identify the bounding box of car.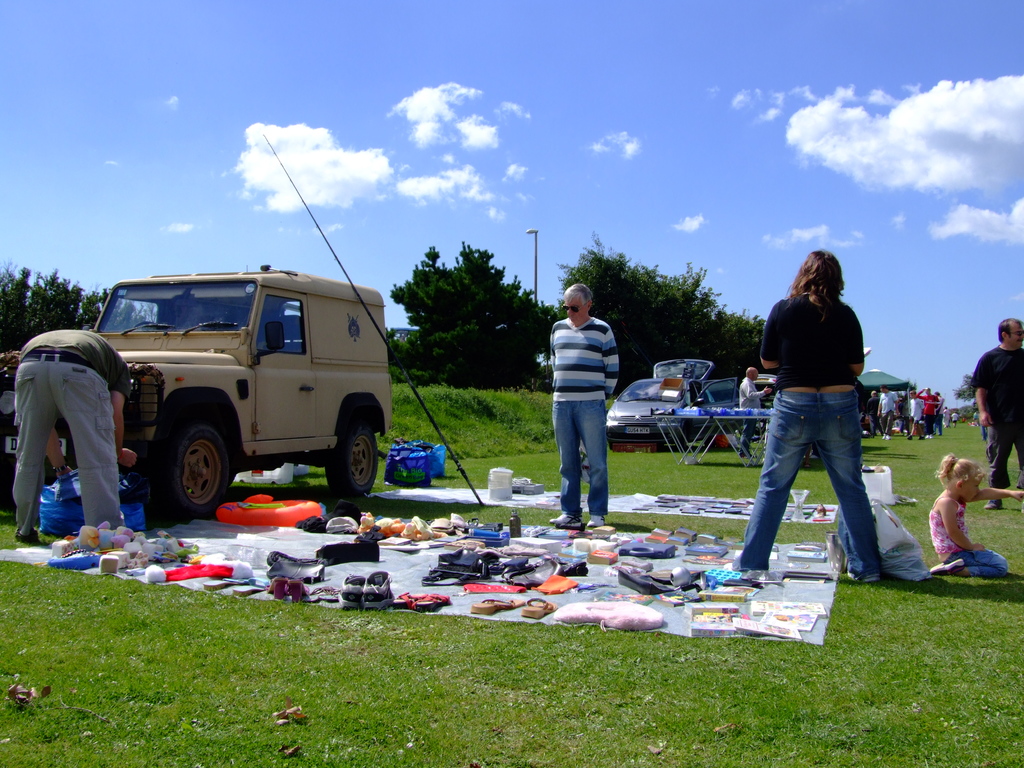
<region>609, 362, 735, 447</region>.
